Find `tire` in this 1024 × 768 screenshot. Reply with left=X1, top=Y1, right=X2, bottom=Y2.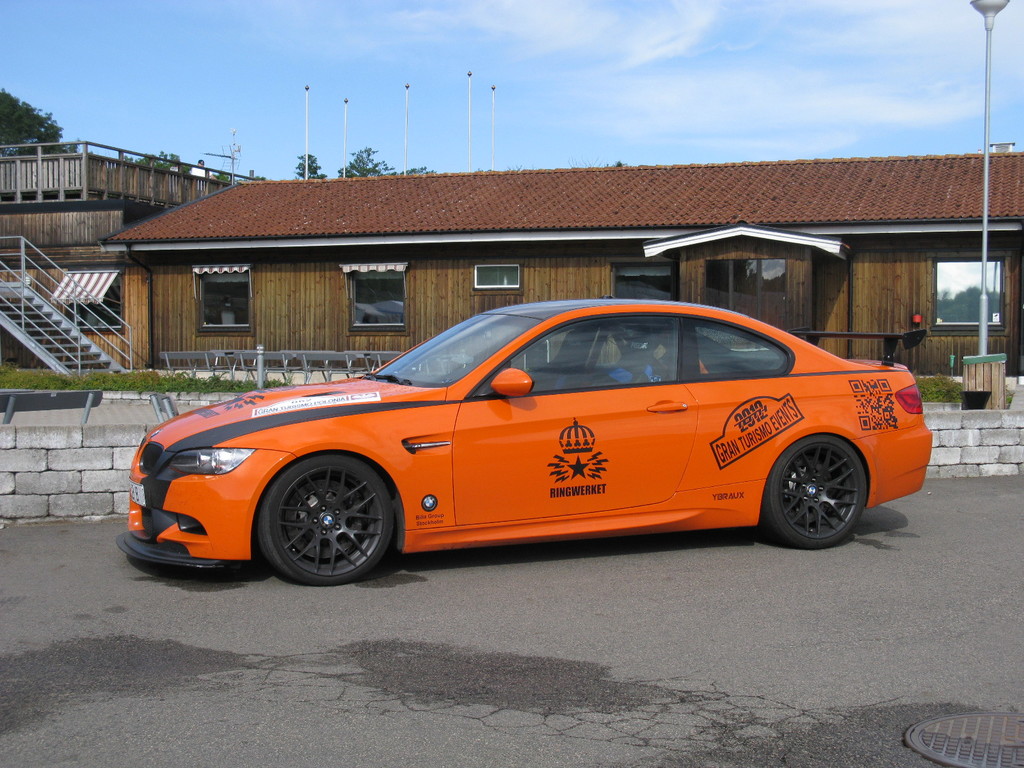
left=761, top=433, right=870, bottom=547.
